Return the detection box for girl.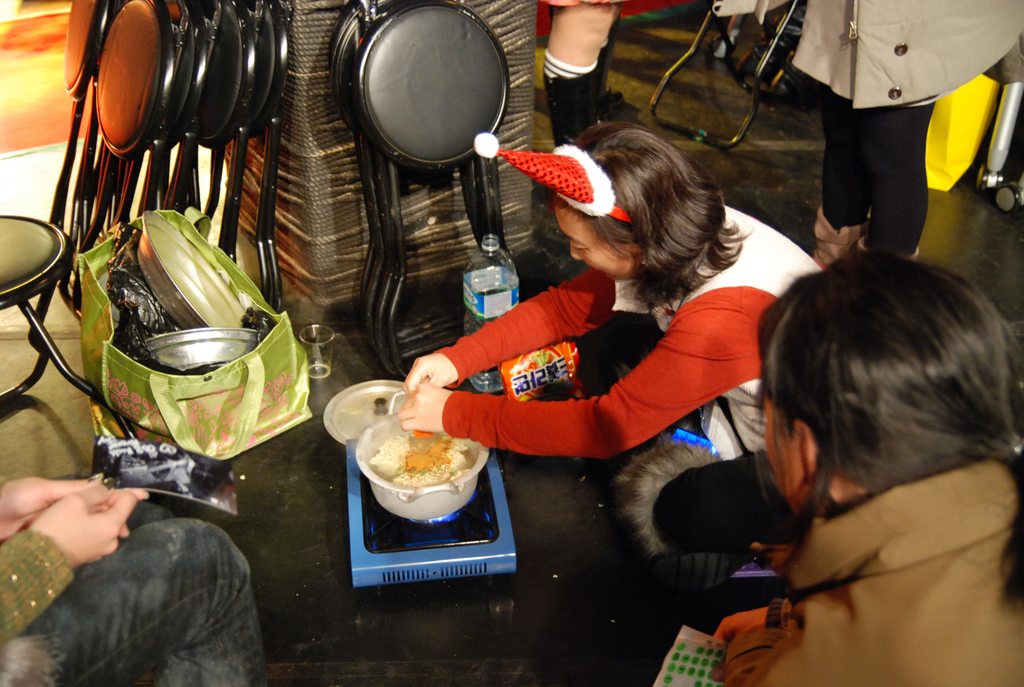
l=714, t=253, r=1023, b=686.
